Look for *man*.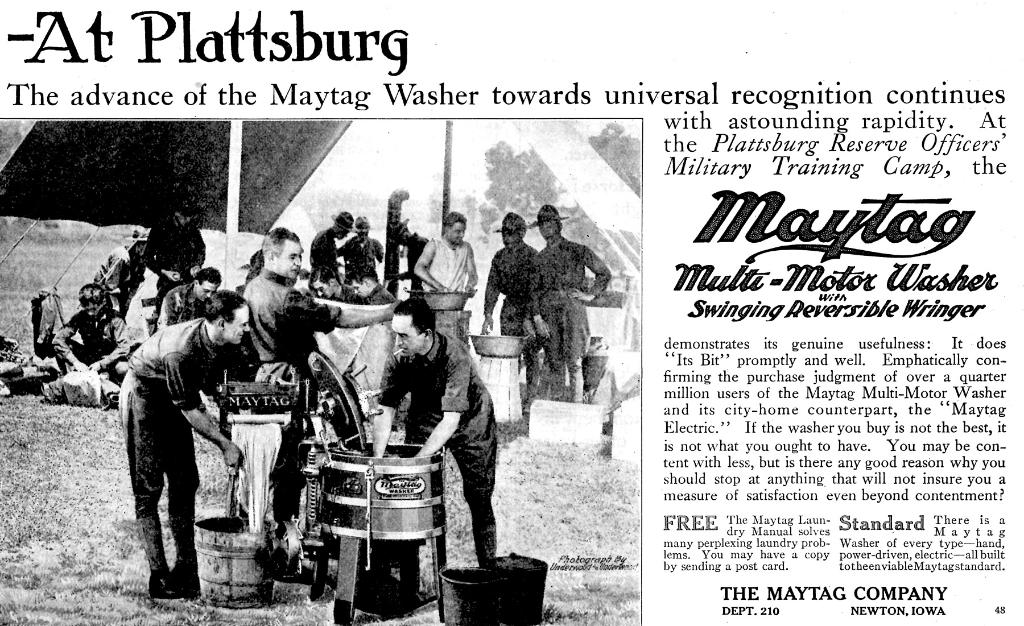
Found: region(314, 264, 368, 307).
